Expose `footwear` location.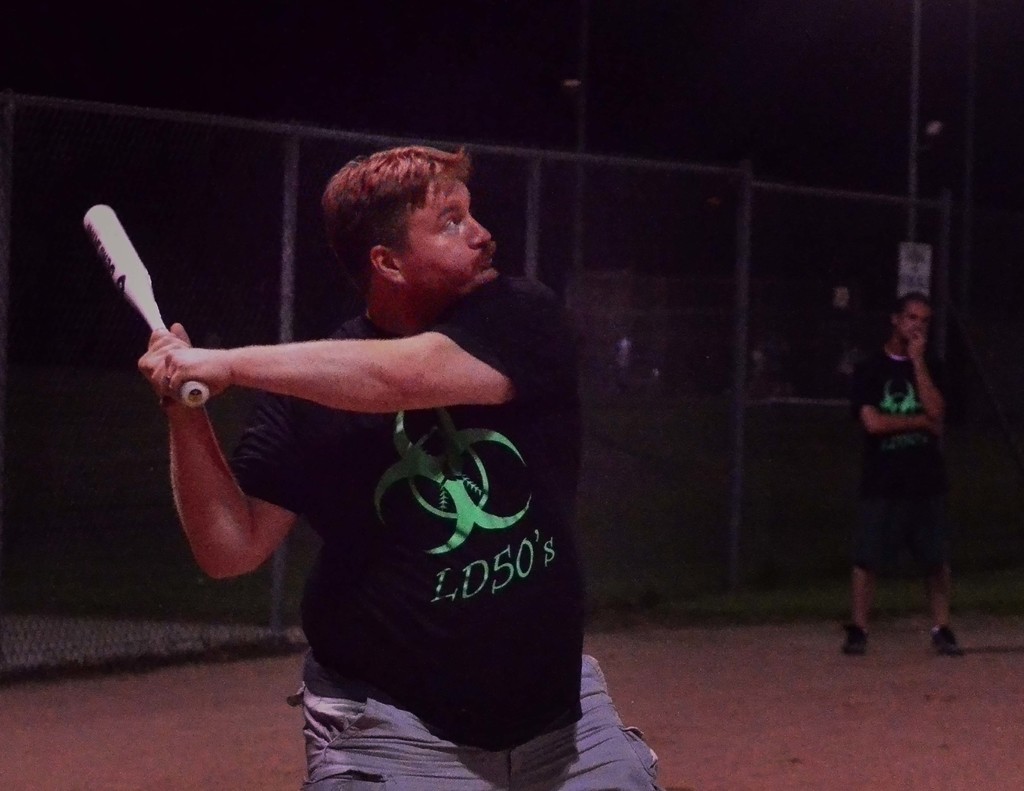
Exposed at x1=922 y1=623 x2=956 y2=652.
